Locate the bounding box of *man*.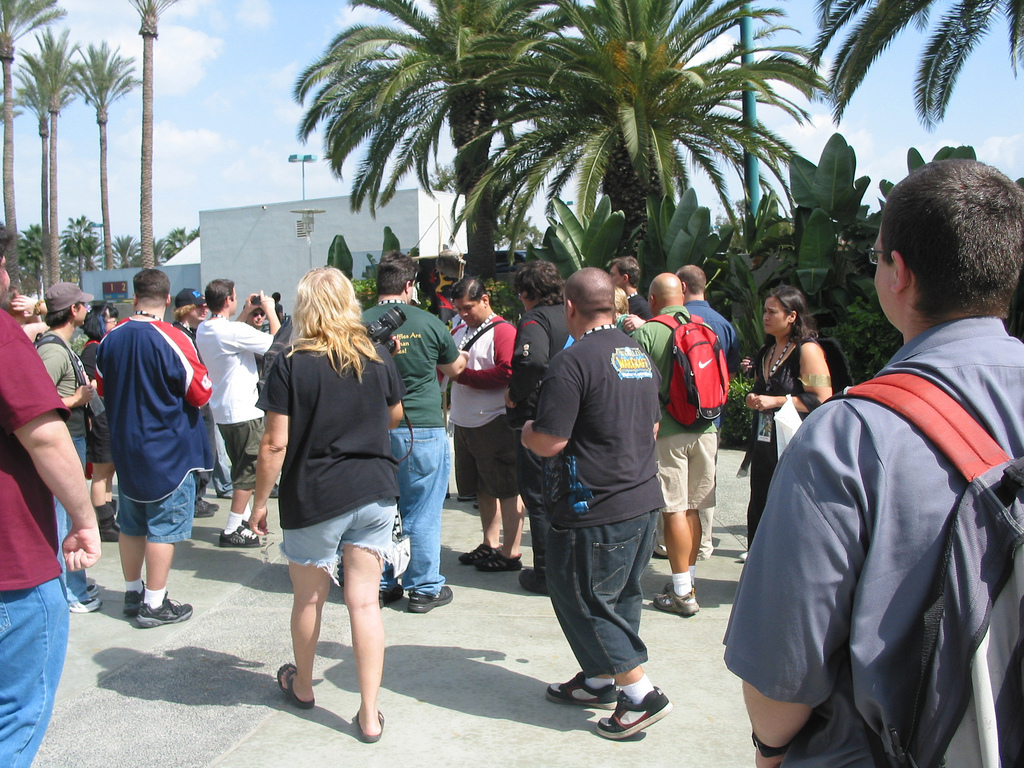
Bounding box: bbox(516, 266, 682, 739).
